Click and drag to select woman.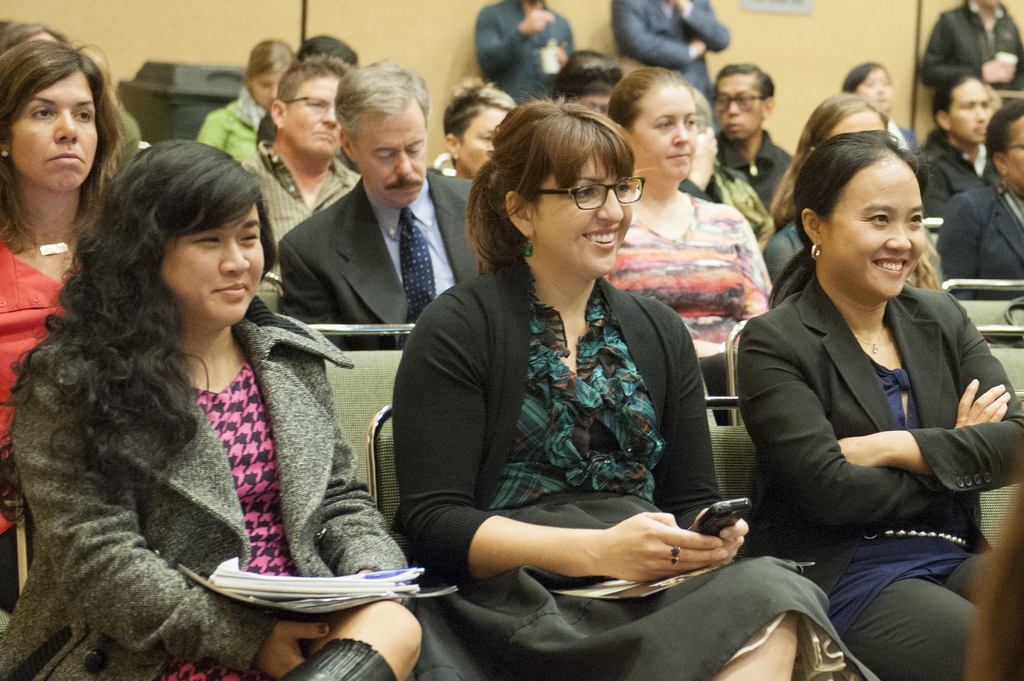
Selection: Rect(740, 128, 1023, 680).
